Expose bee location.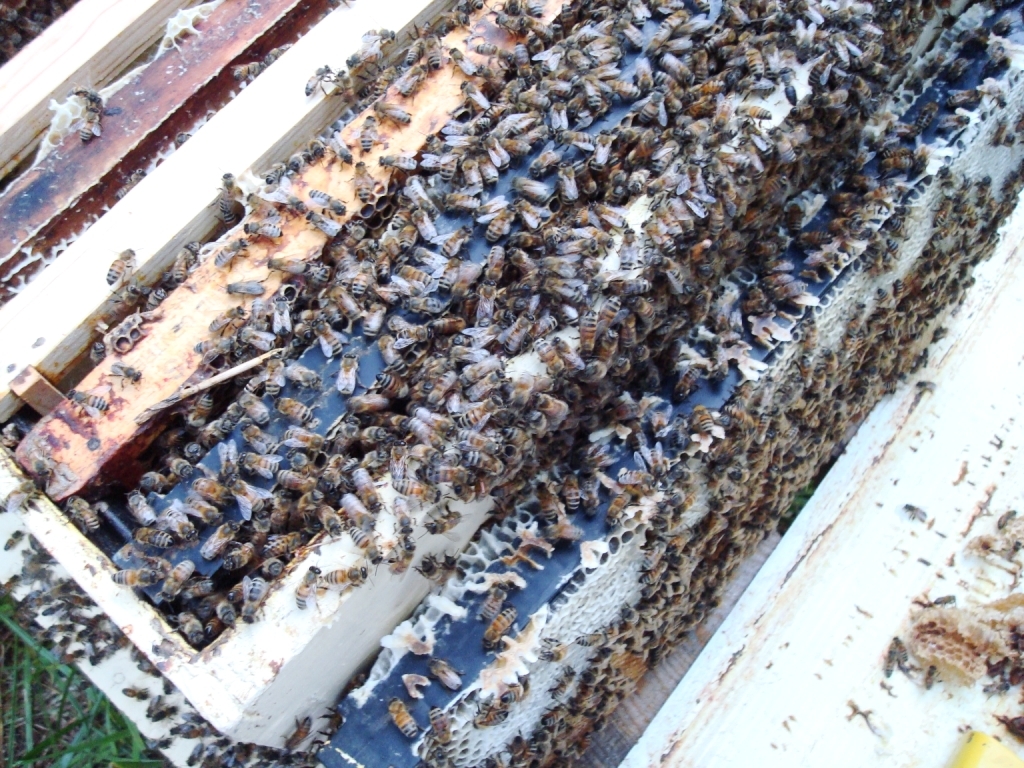
Exposed at detection(789, 197, 804, 239).
